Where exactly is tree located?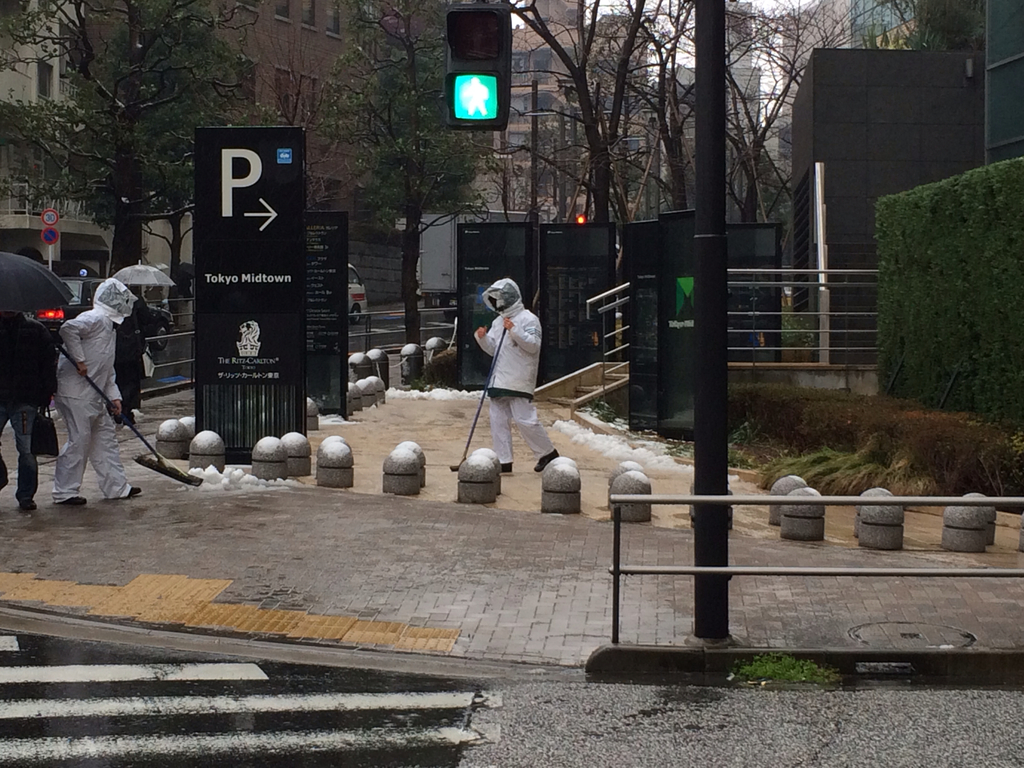
Its bounding box is 4, 1, 276, 269.
